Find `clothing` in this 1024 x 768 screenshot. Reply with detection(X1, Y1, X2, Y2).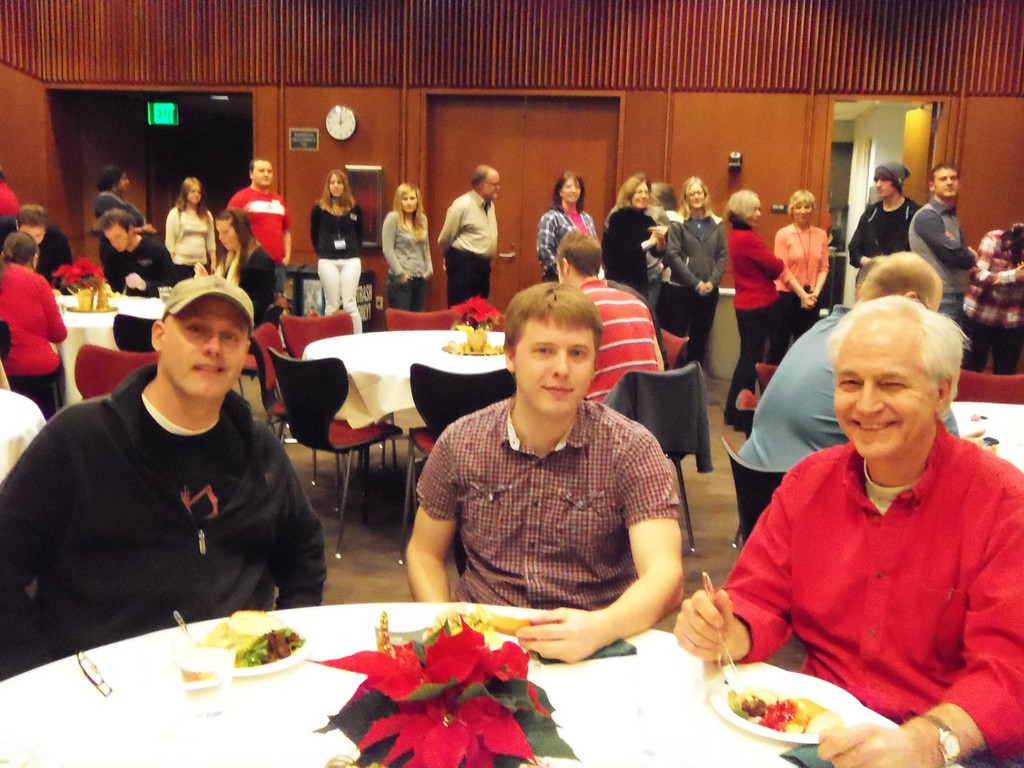
detection(773, 229, 825, 297).
